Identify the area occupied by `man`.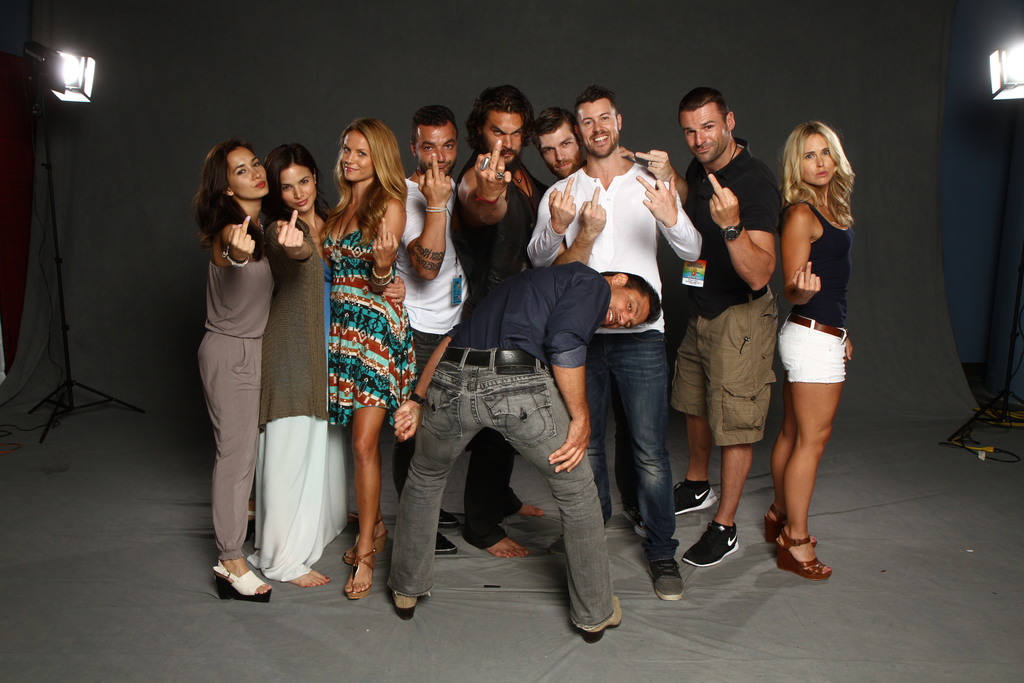
Area: x1=671, y1=85, x2=780, y2=568.
